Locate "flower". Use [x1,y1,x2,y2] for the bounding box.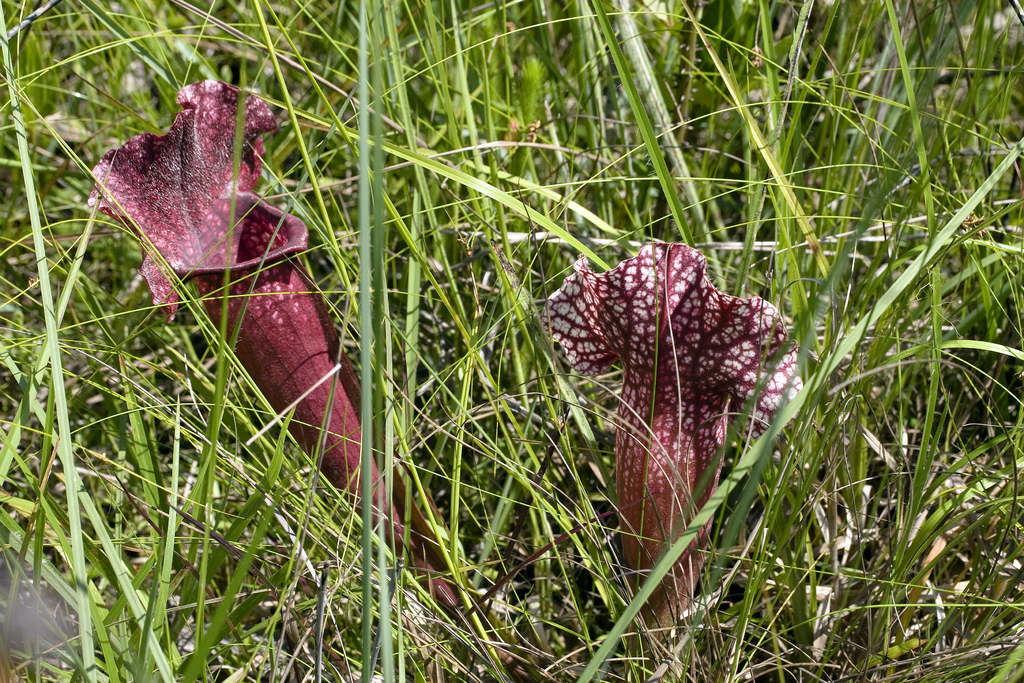
[538,237,803,650].
